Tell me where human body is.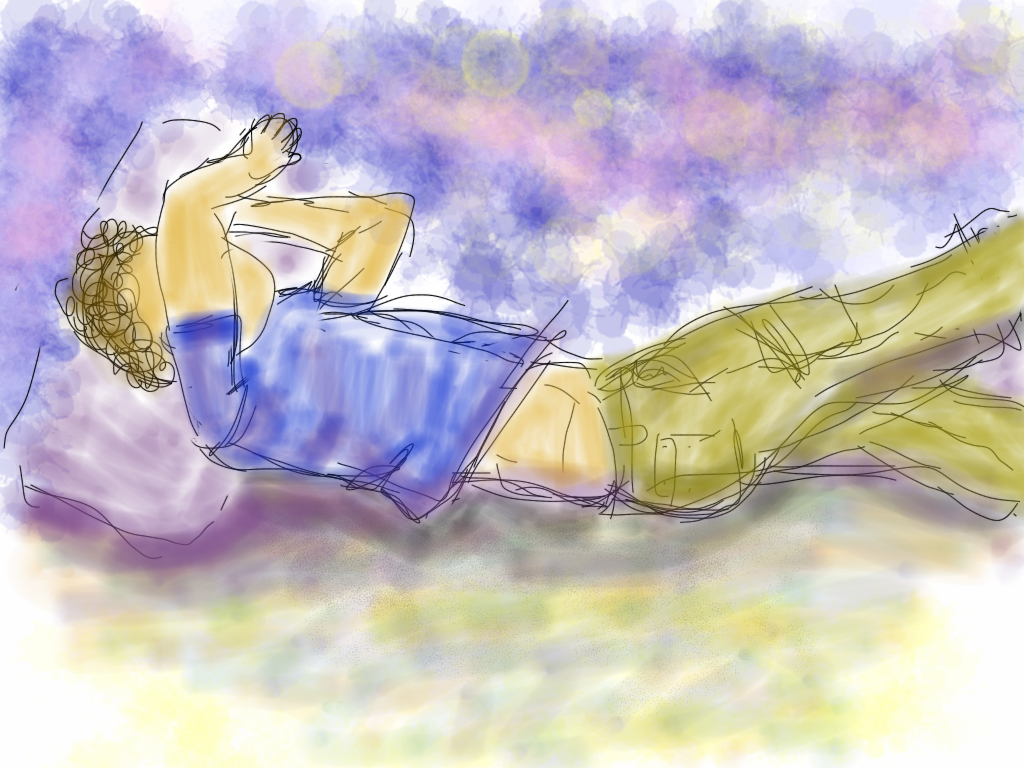
human body is at left=1, top=105, right=1023, bottom=608.
